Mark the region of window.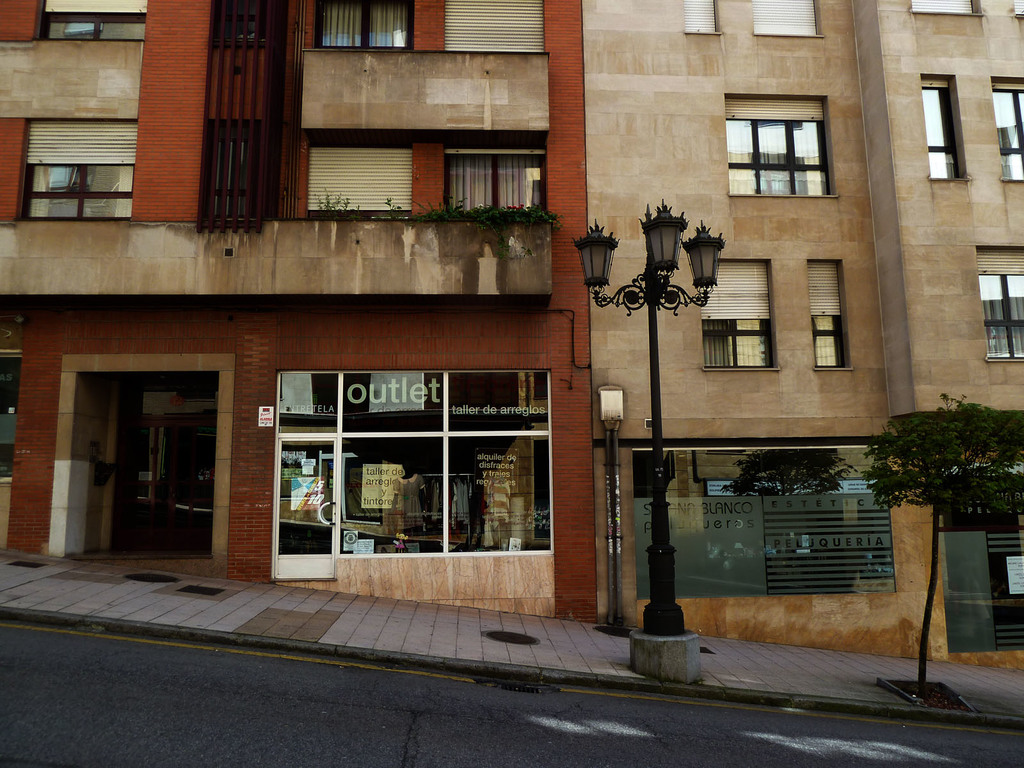
Region: [750, 3, 816, 36].
